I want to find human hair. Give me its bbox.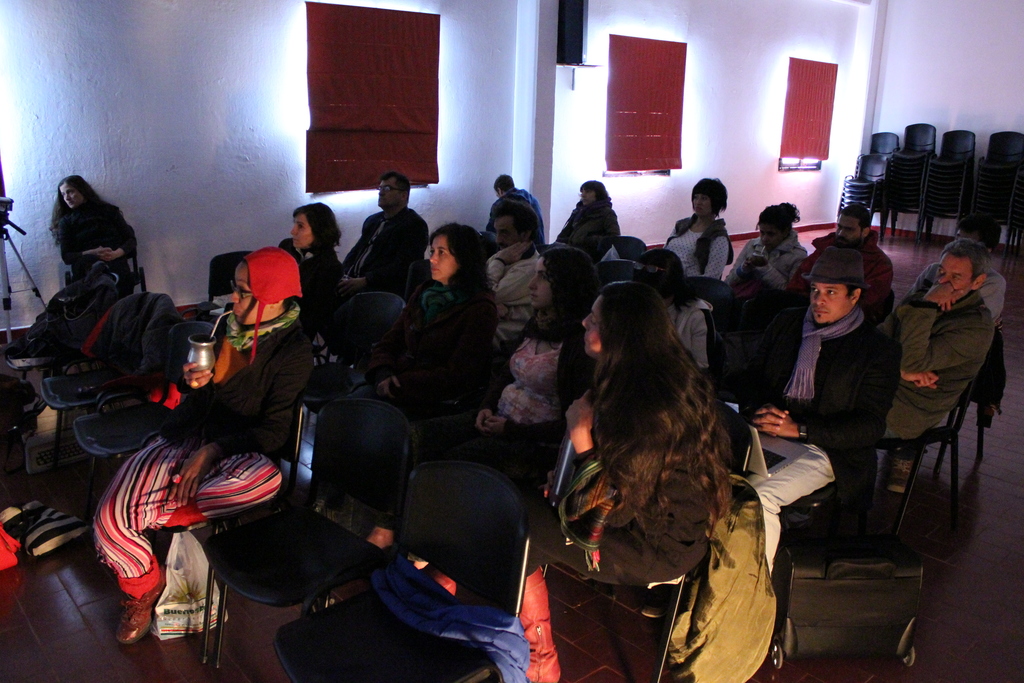
bbox(492, 201, 541, 249).
